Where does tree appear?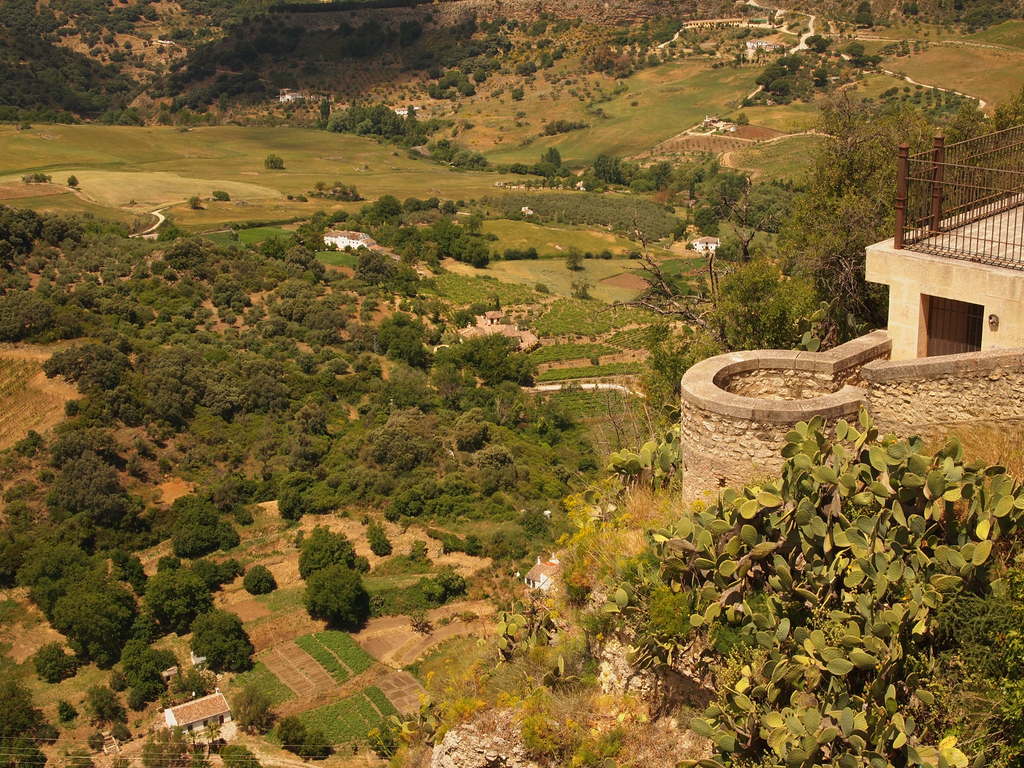
Appears at box=[234, 562, 280, 598].
